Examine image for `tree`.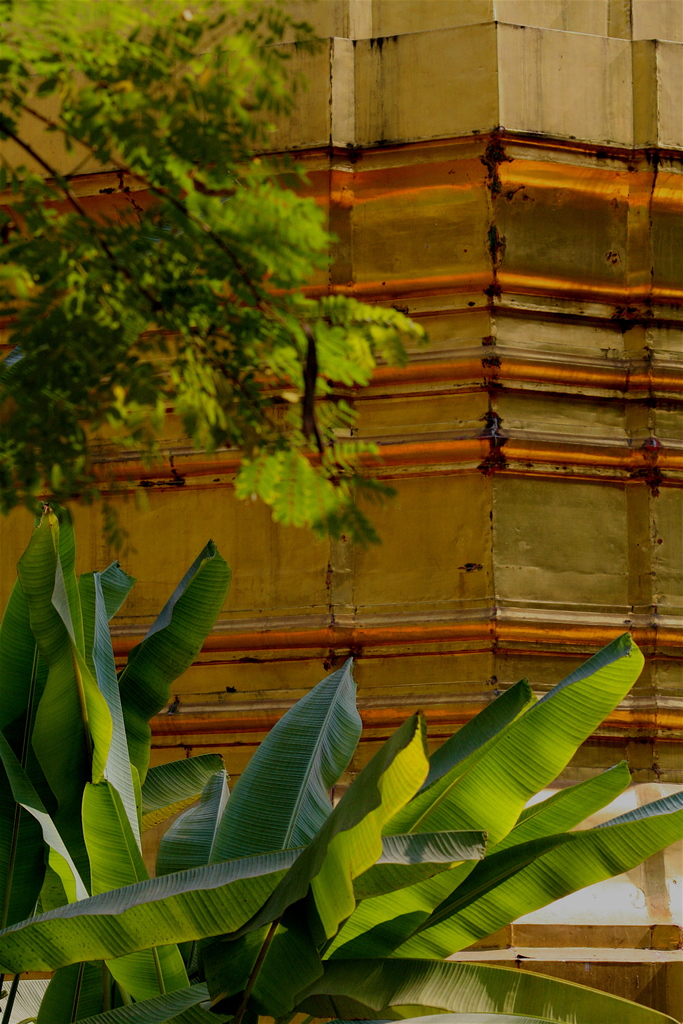
Examination result: bbox=[6, 99, 392, 532].
